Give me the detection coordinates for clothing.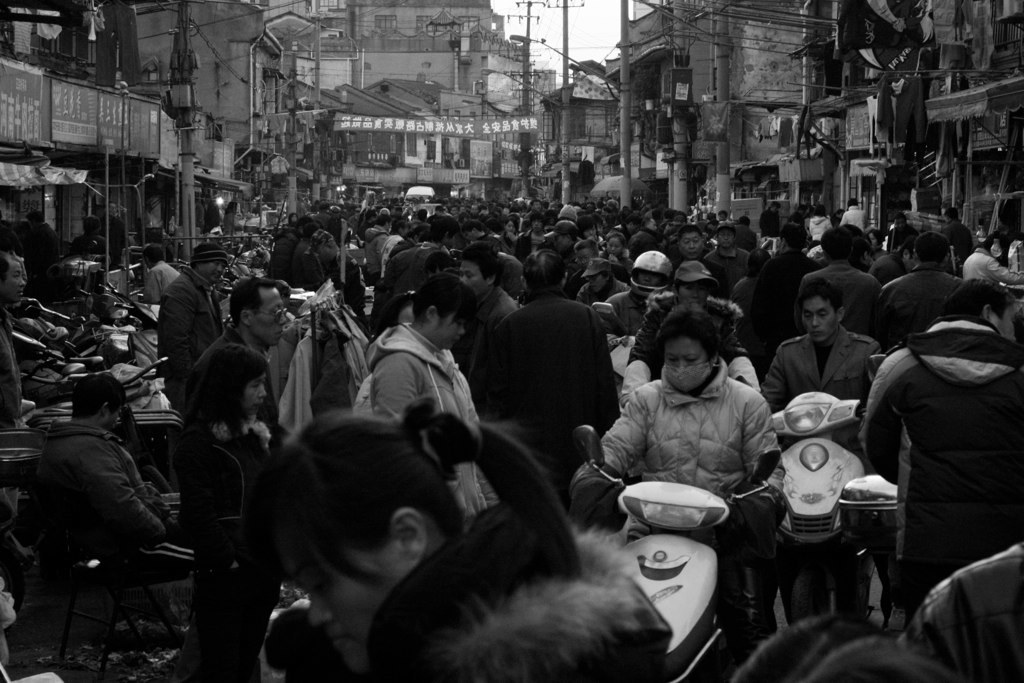
{"x1": 355, "y1": 316, "x2": 488, "y2": 539}.
